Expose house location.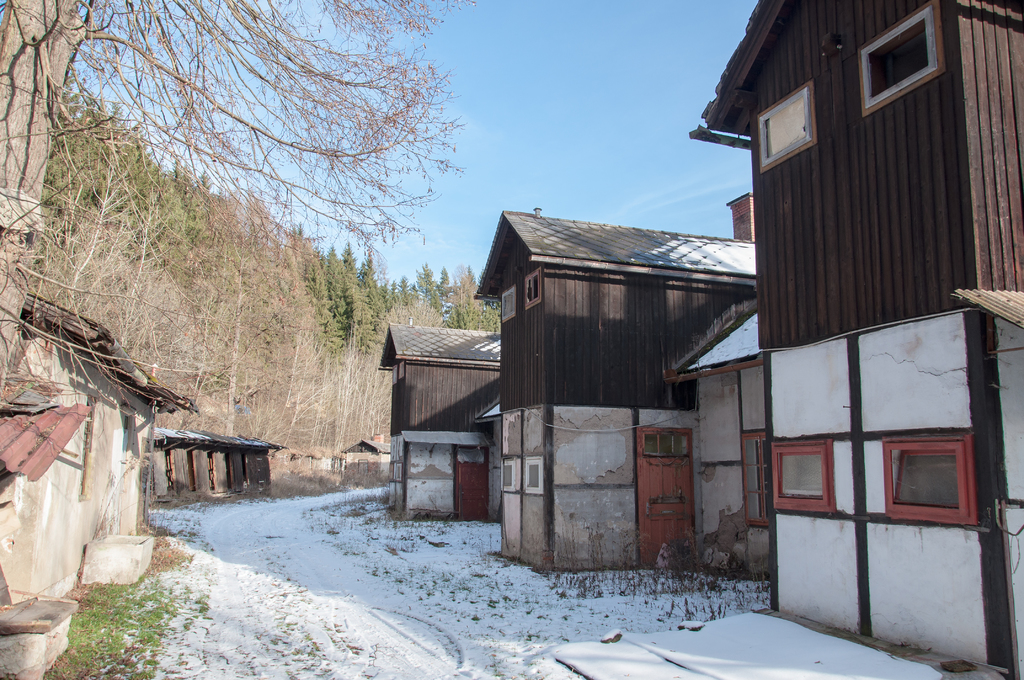
Exposed at box=[664, 302, 780, 584].
